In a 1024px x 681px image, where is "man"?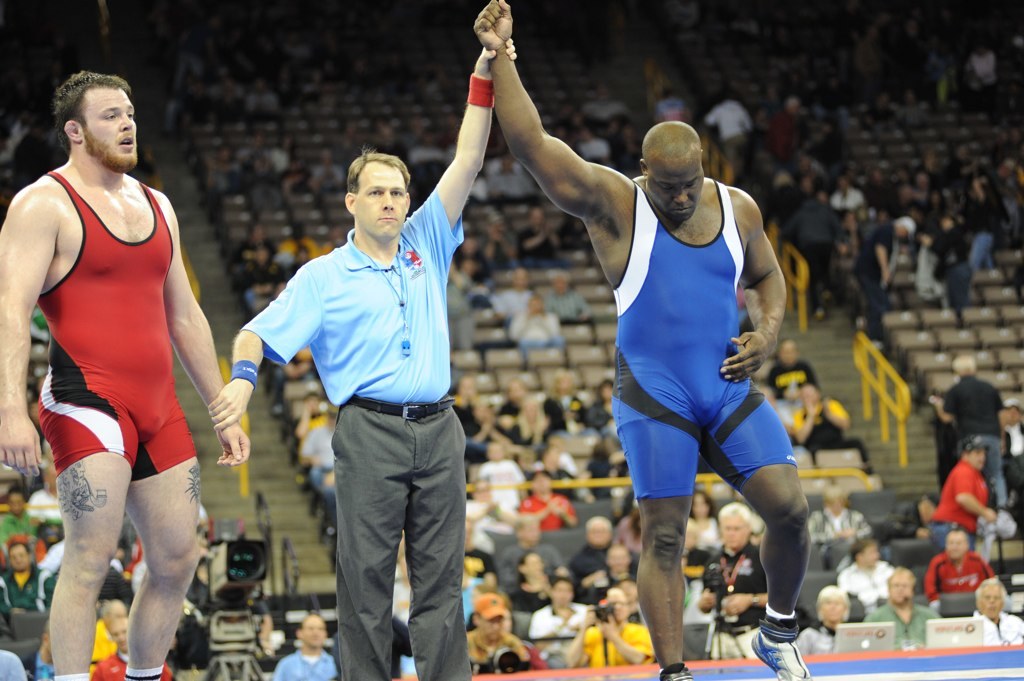
(x1=973, y1=574, x2=1023, y2=642).
